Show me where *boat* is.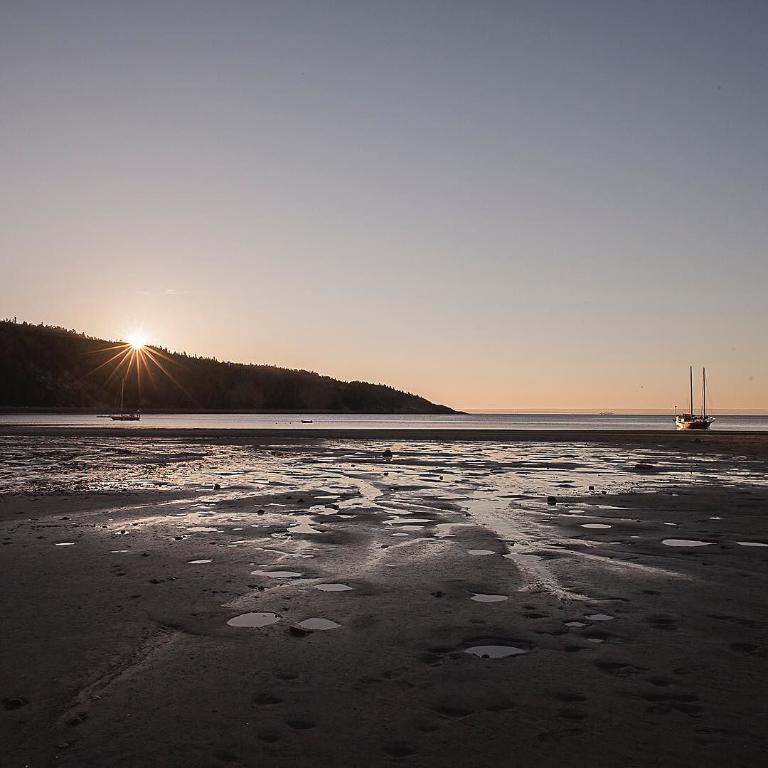
*boat* is at box(101, 407, 146, 422).
